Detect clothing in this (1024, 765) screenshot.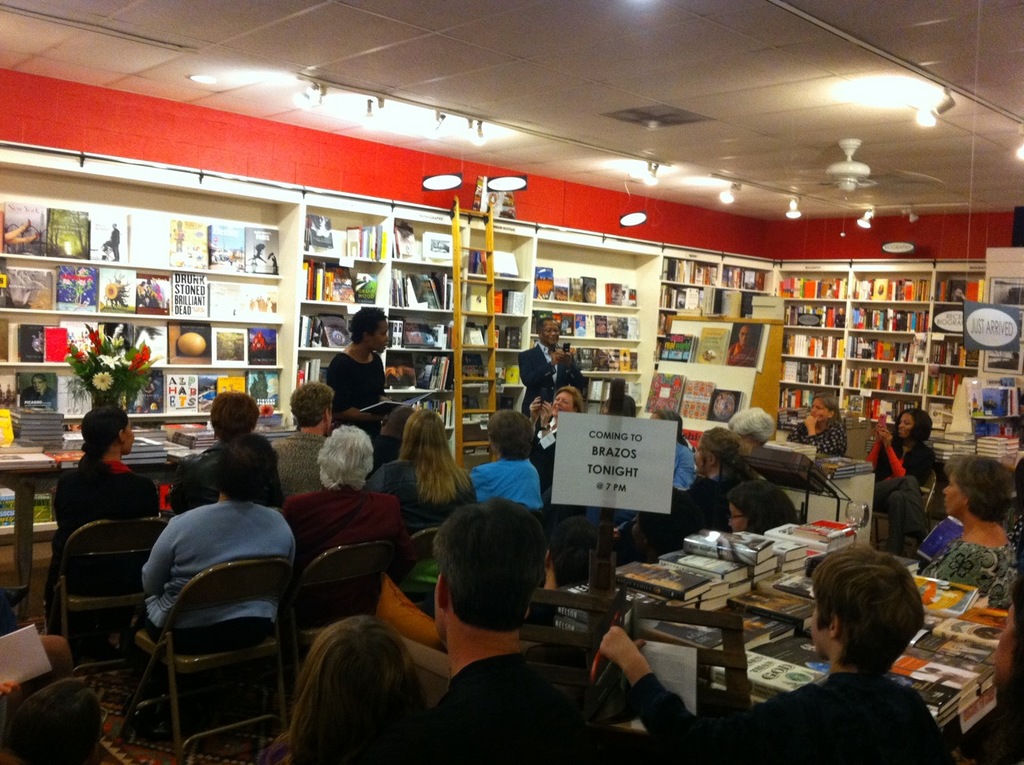
Detection: Rect(146, 492, 295, 644).
